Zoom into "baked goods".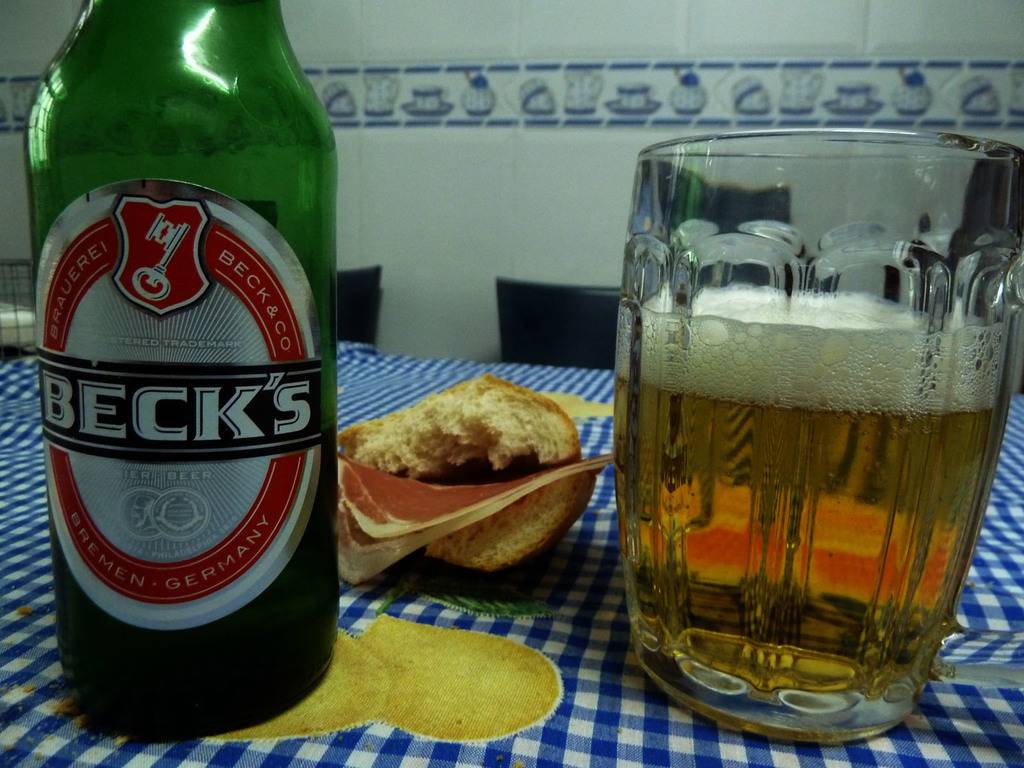
Zoom target: (338, 372, 607, 575).
